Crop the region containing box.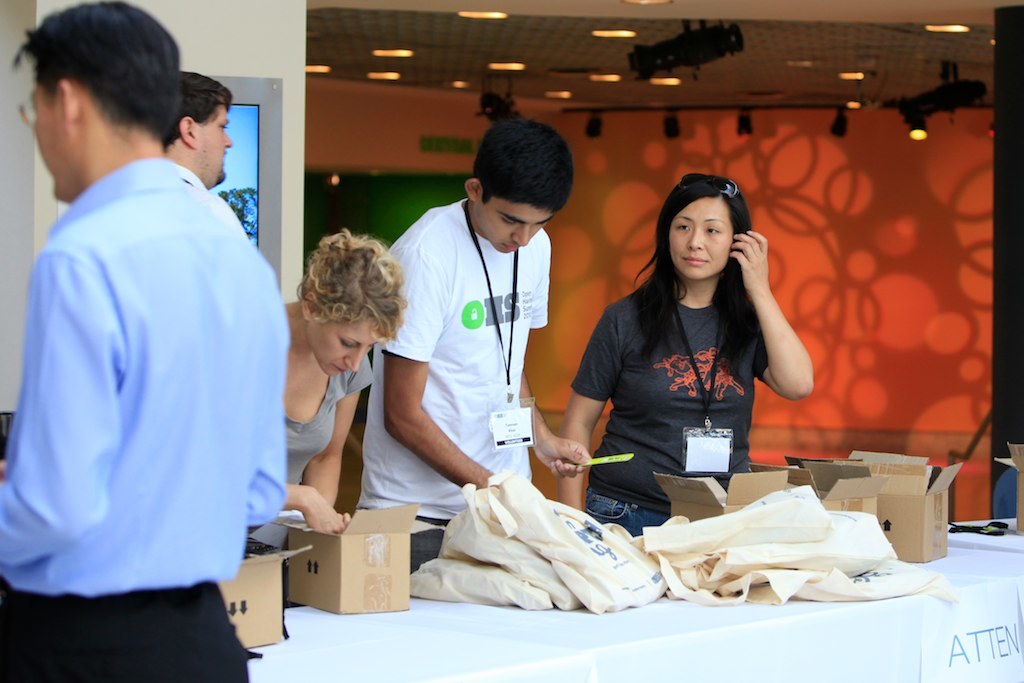
Crop region: bbox=(274, 503, 417, 615).
